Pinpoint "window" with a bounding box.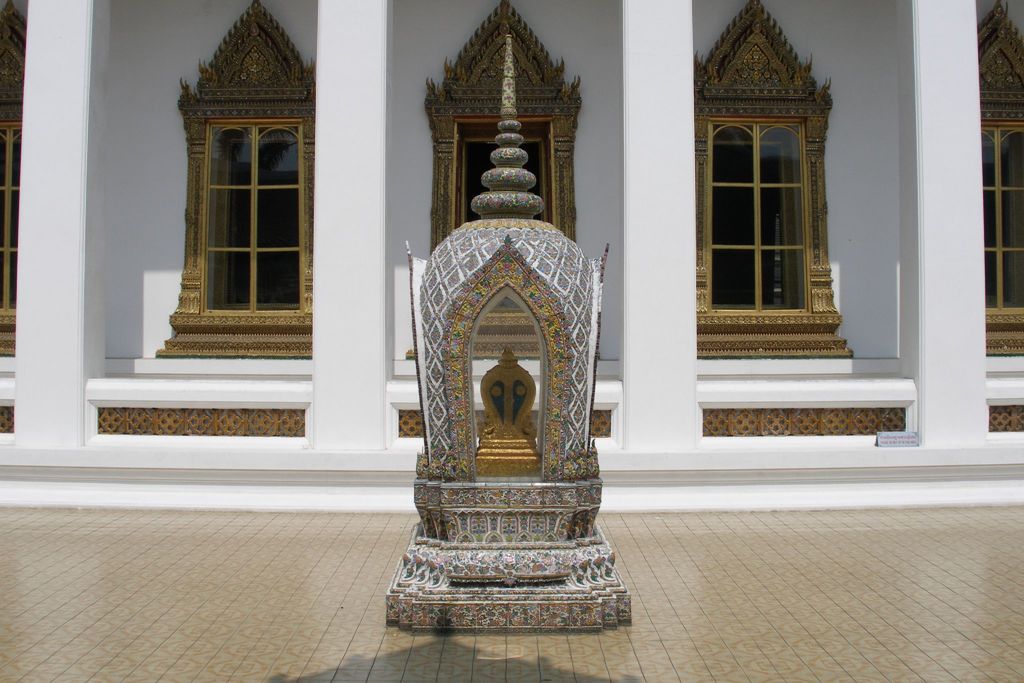
box(0, 122, 28, 328).
